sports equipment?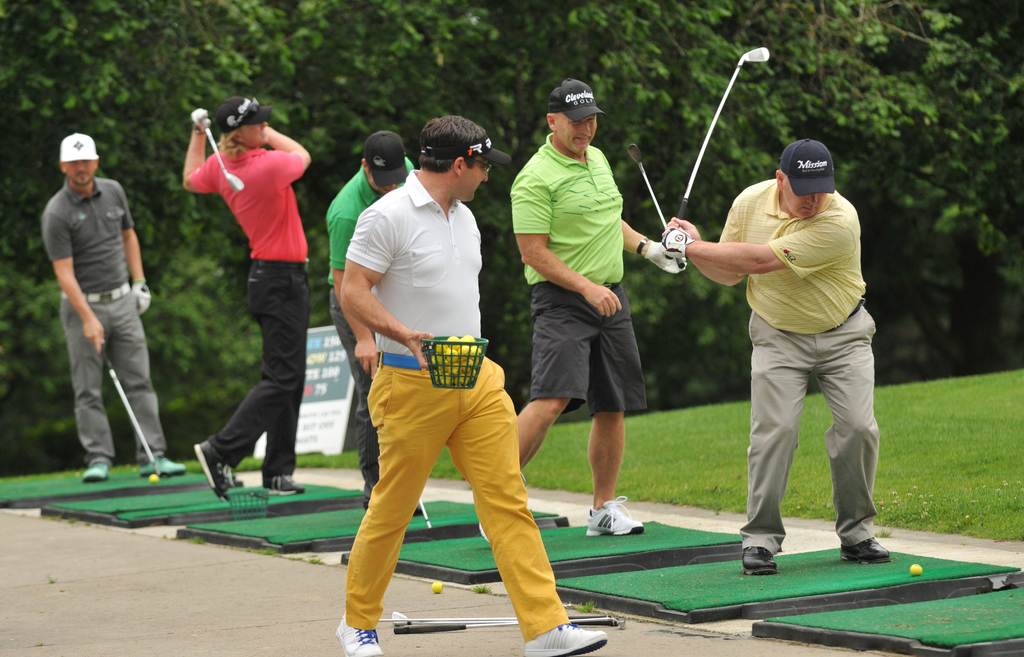
crop(524, 624, 611, 655)
